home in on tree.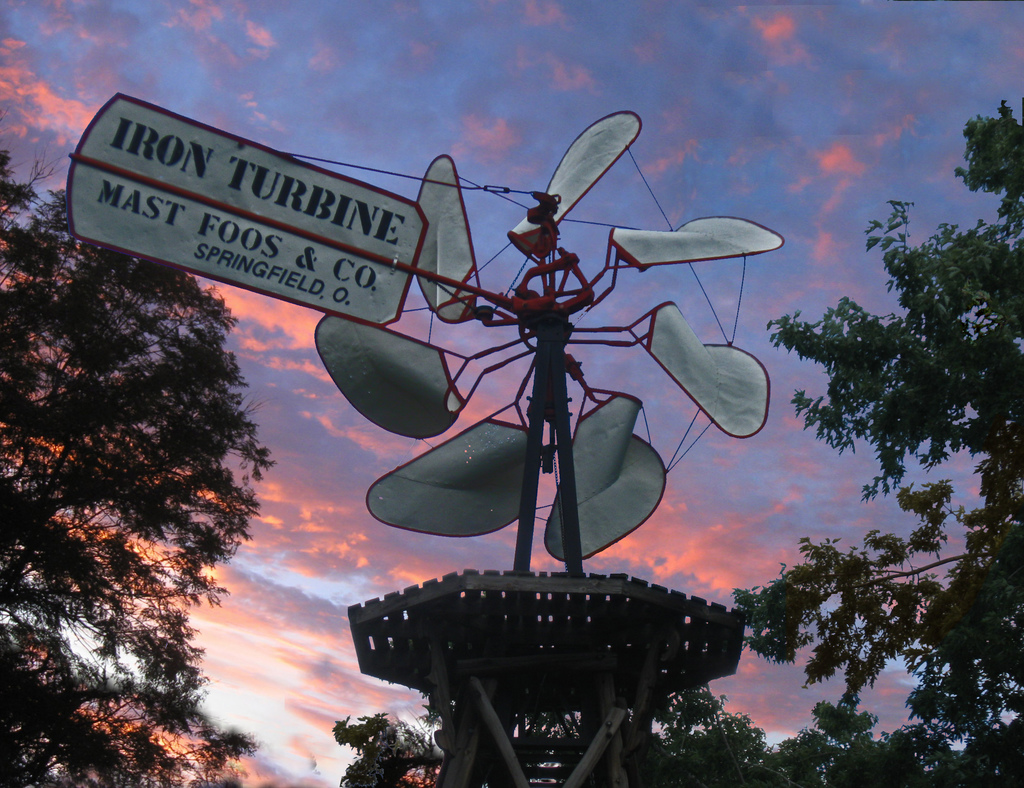
Homed in at crop(725, 100, 1023, 787).
